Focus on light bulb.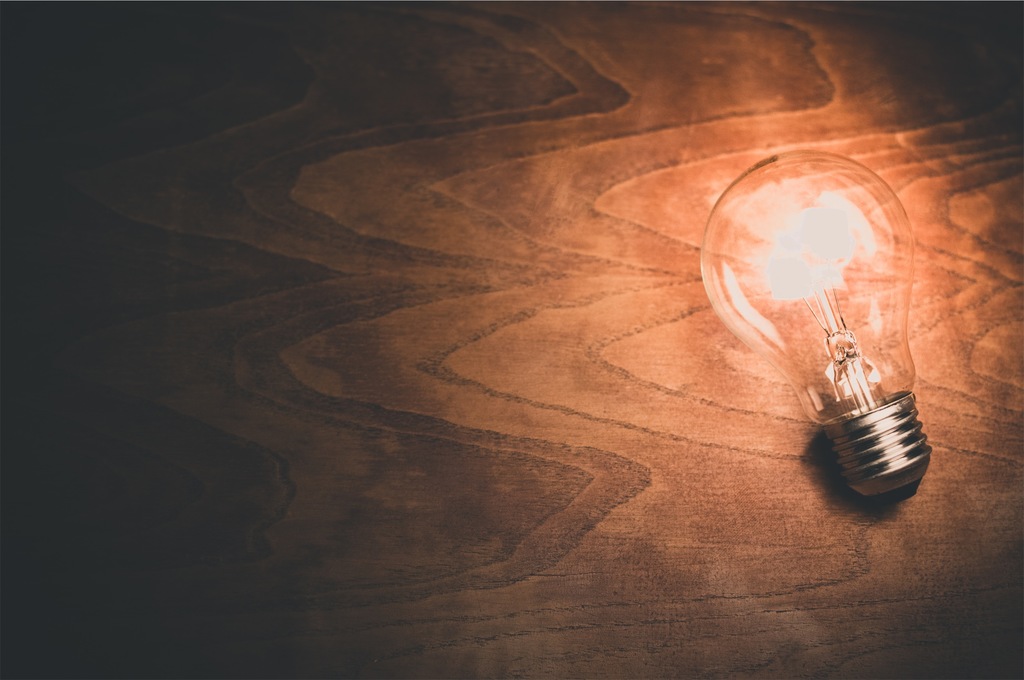
Focused at box(697, 146, 934, 506).
